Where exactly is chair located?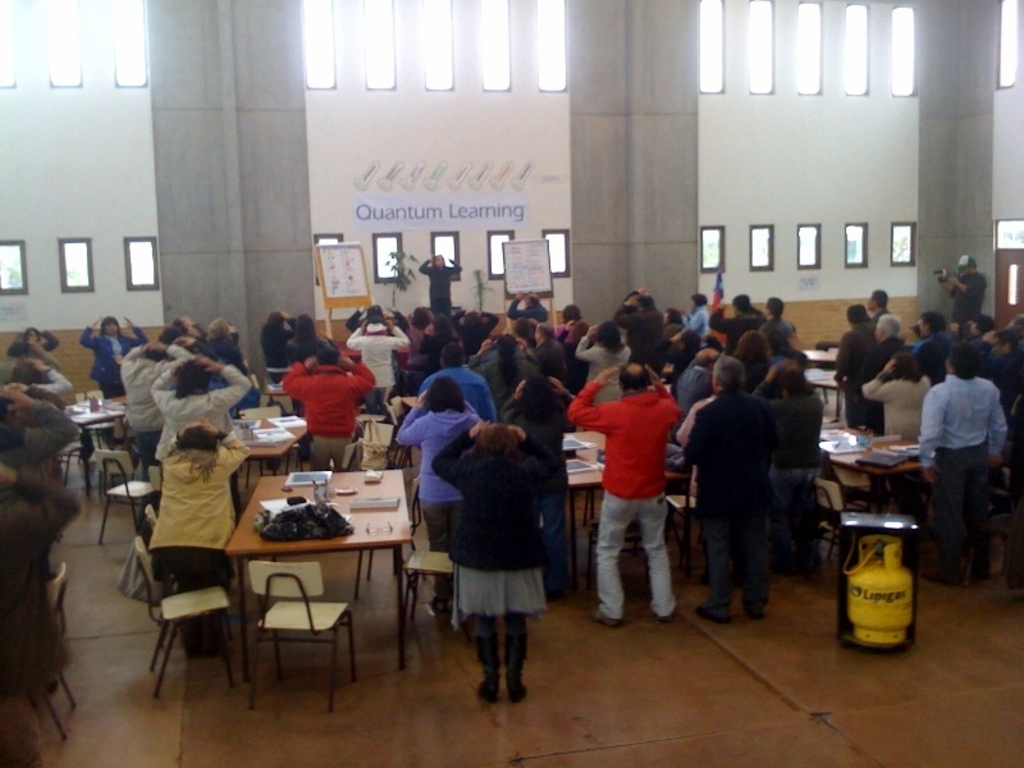
Its bounding box is 35,566,81,741.
